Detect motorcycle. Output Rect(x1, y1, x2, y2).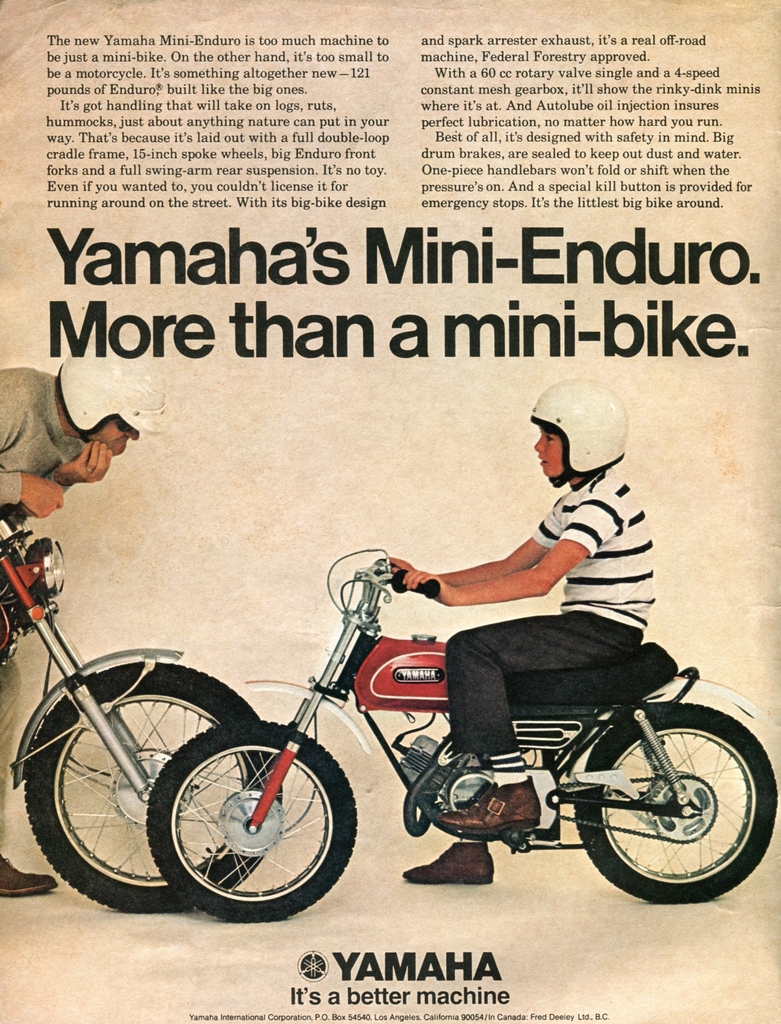
Rect(0, 493, 286, 916).
